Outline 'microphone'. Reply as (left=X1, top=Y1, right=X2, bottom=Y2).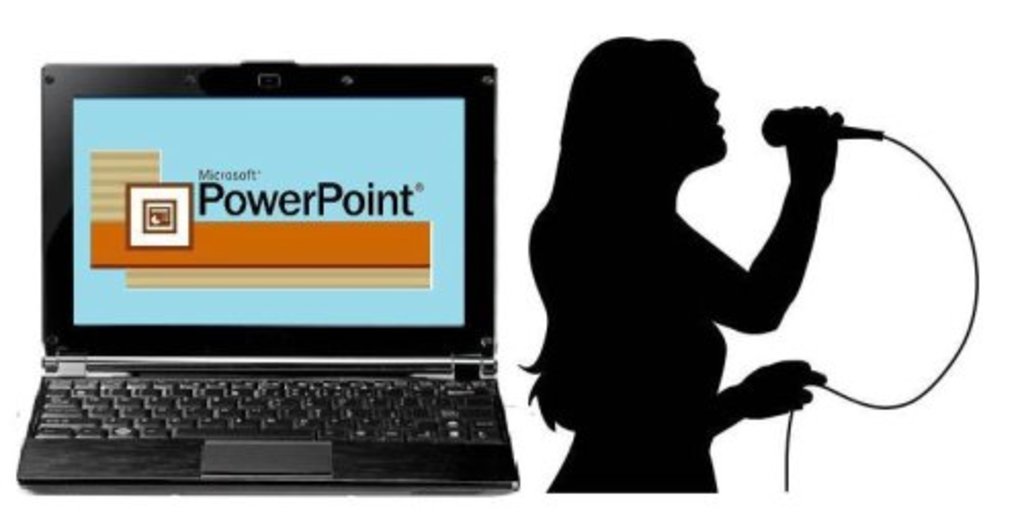
(left=760, top=102, right=872, bottom=156).
